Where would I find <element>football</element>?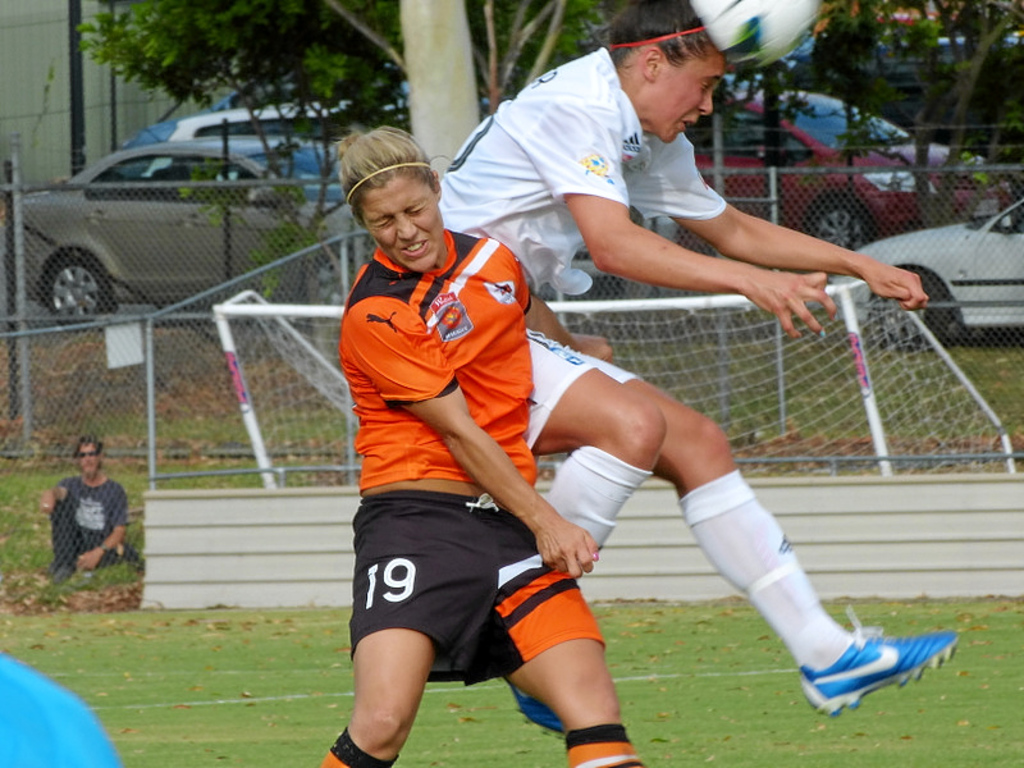
At l=692, t=0, r=818, b=72.
